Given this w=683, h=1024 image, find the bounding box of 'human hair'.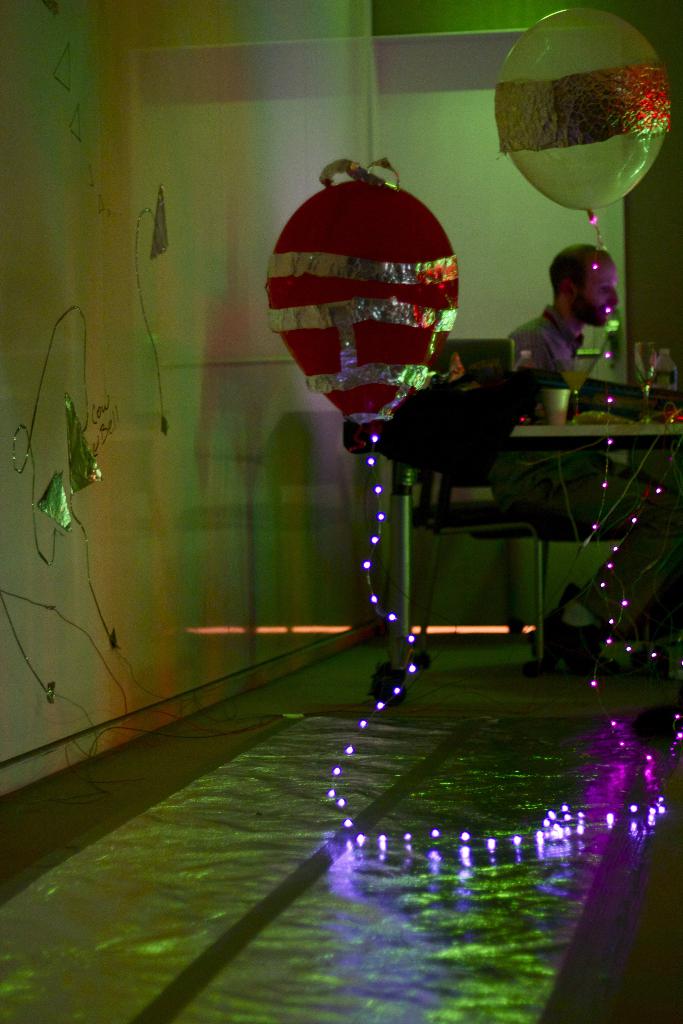
x1=554 y1=243 x2=617 y2=301.
